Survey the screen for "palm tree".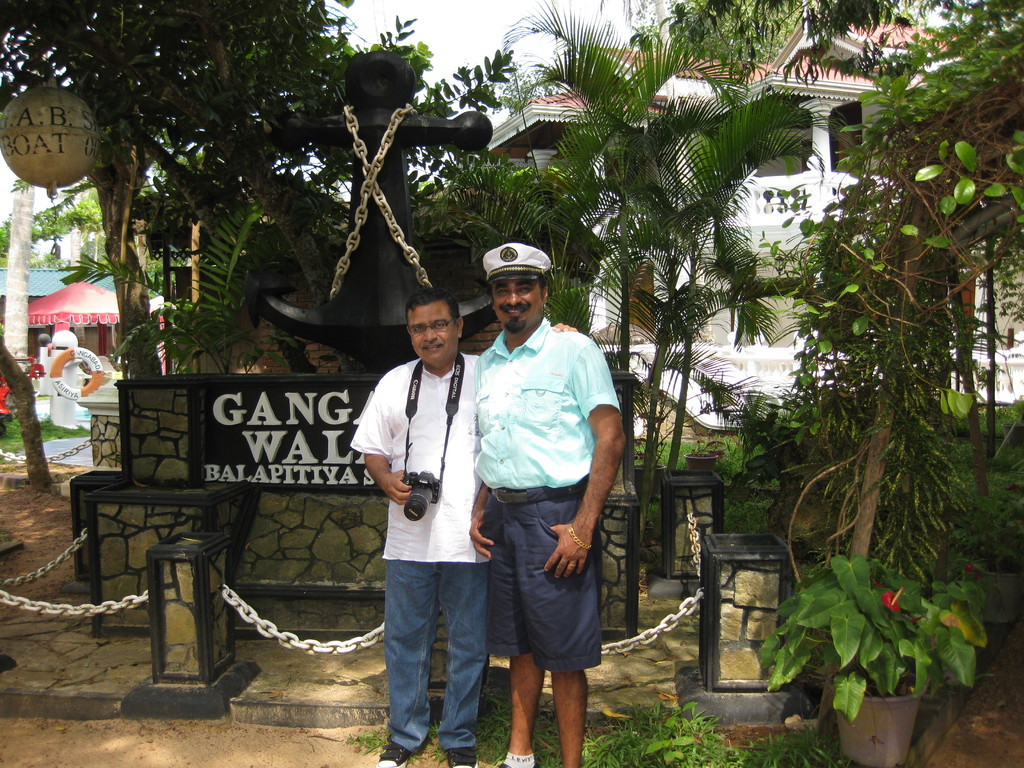
Survey found: 45:18:233:457.
